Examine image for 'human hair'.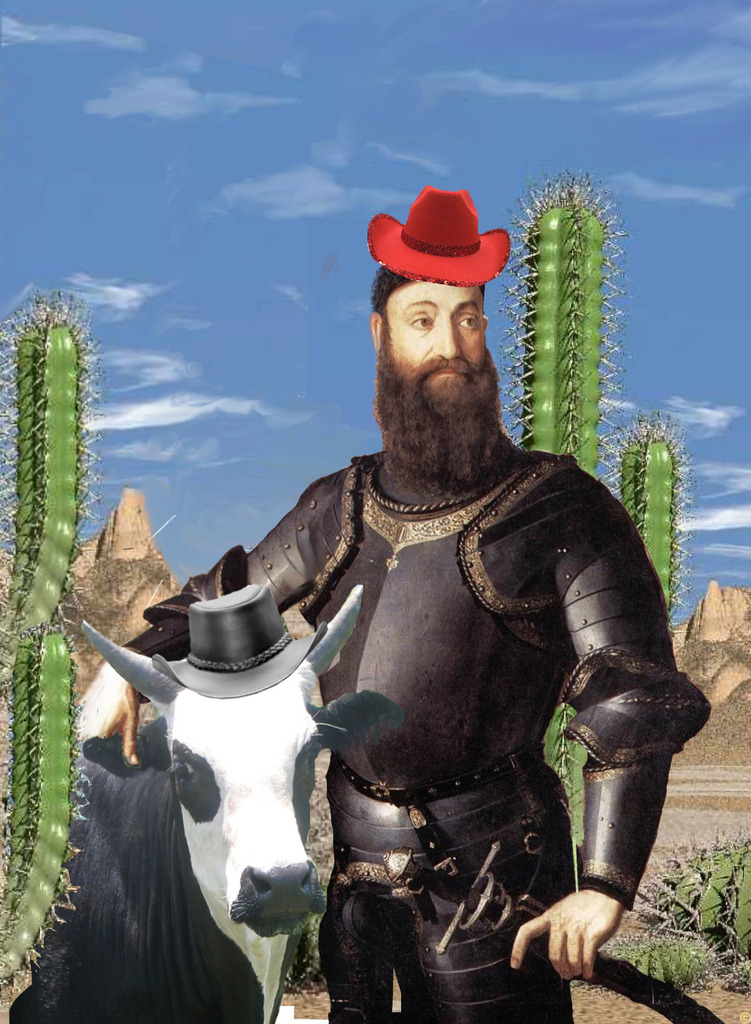
Examination result: x1=370, y1=264, x2=414, y2=333.
